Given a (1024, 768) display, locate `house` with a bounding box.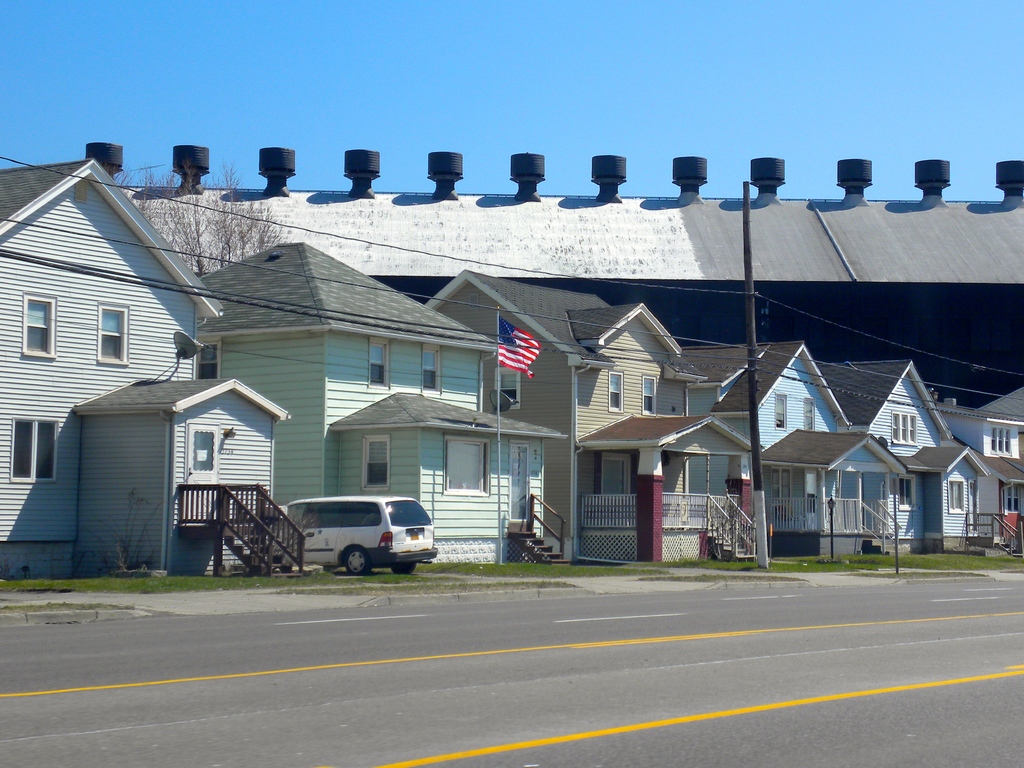
Located: <region>931, 381, 1023, 561</region>.
